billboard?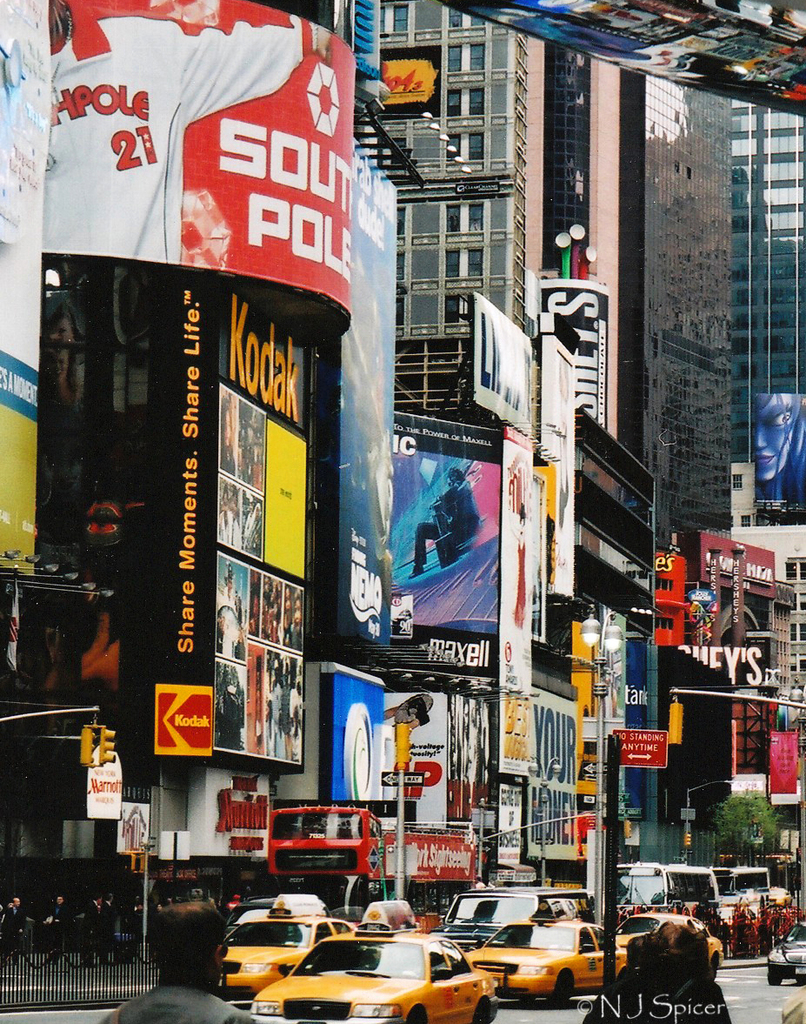
494, 693, 545, 774
